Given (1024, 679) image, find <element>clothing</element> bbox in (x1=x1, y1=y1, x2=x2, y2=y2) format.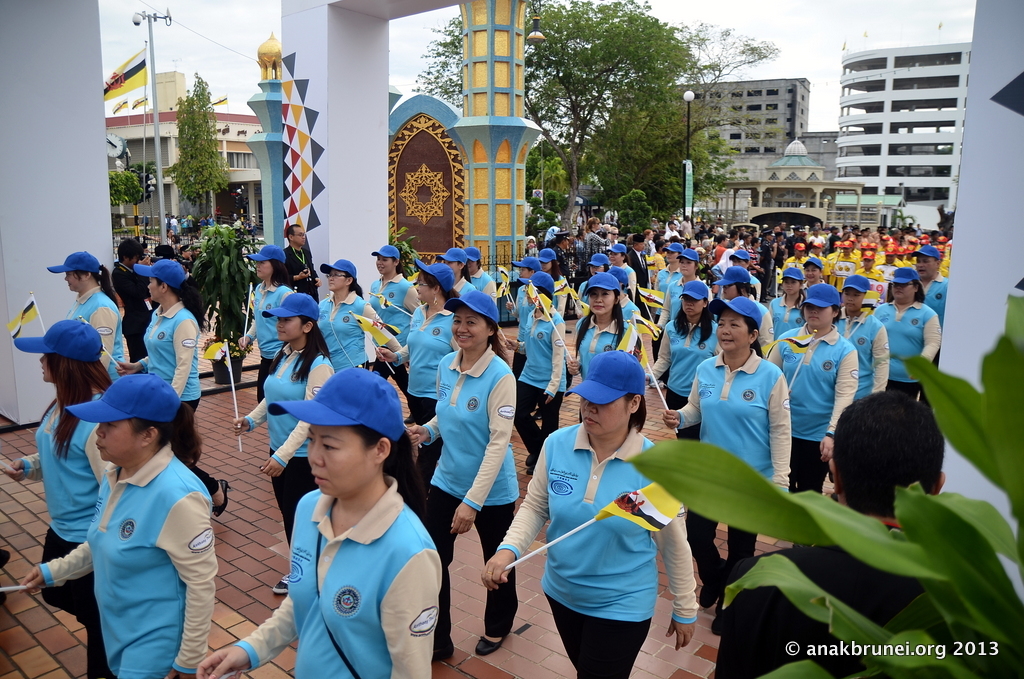
(x1=675, y1=344, x2=791, y2=594).
